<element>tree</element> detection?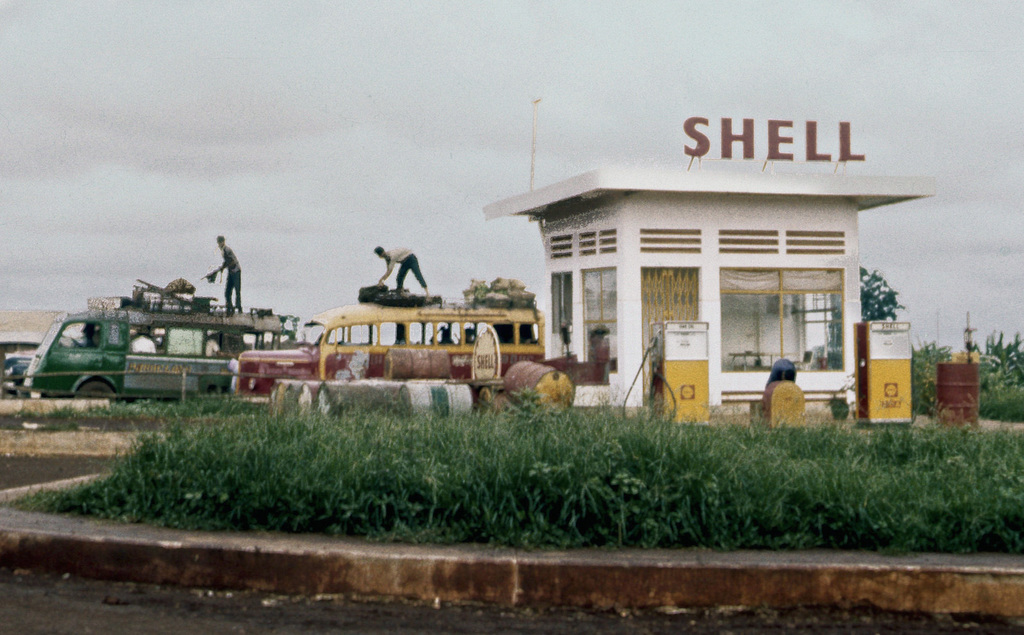
pyautogui.locateOnScreen(860, 266, 905, 321)
